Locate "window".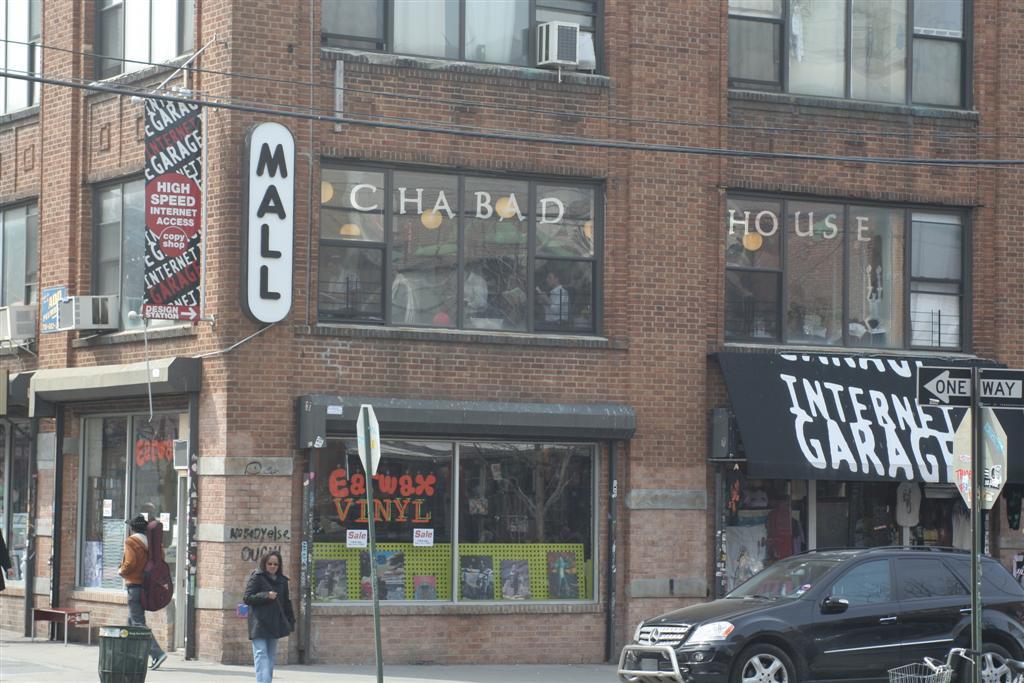
Bounding box: [left=729, top=0, right=978, bottom=111].
